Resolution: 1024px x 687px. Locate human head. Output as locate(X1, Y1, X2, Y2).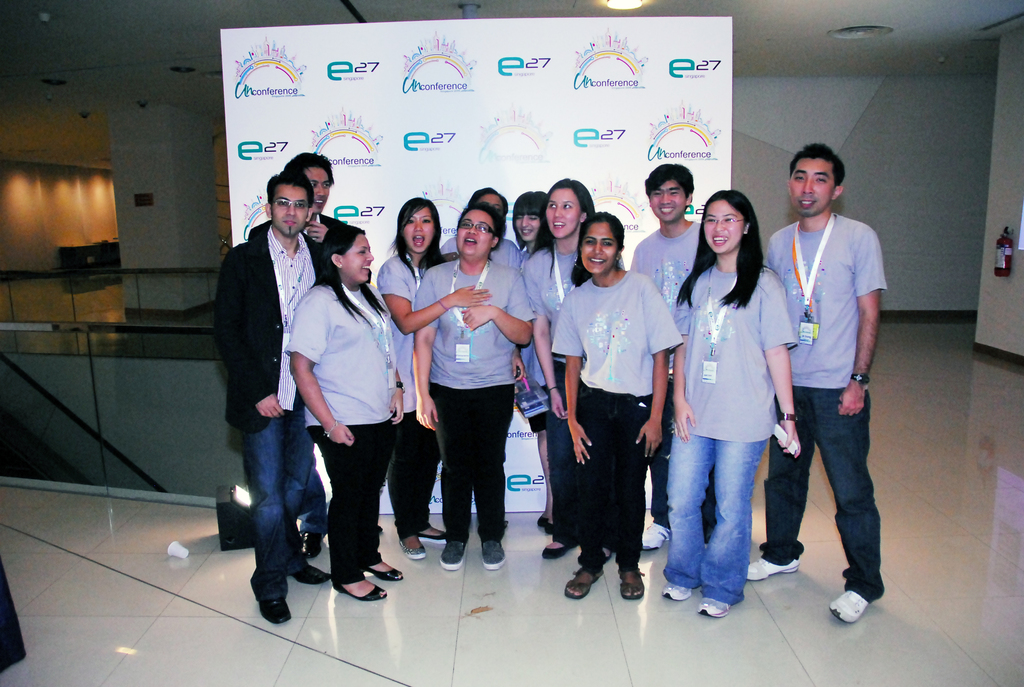
locate(542, 177, 592, 243).
